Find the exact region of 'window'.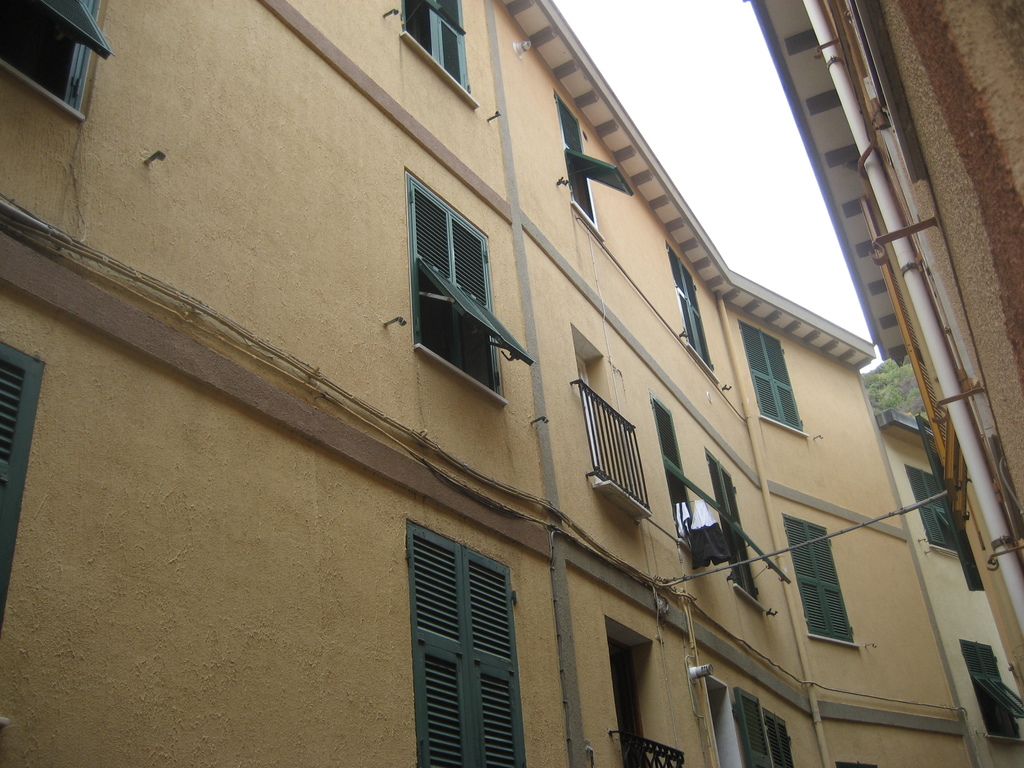
Exact region: 648,397,734,544.
